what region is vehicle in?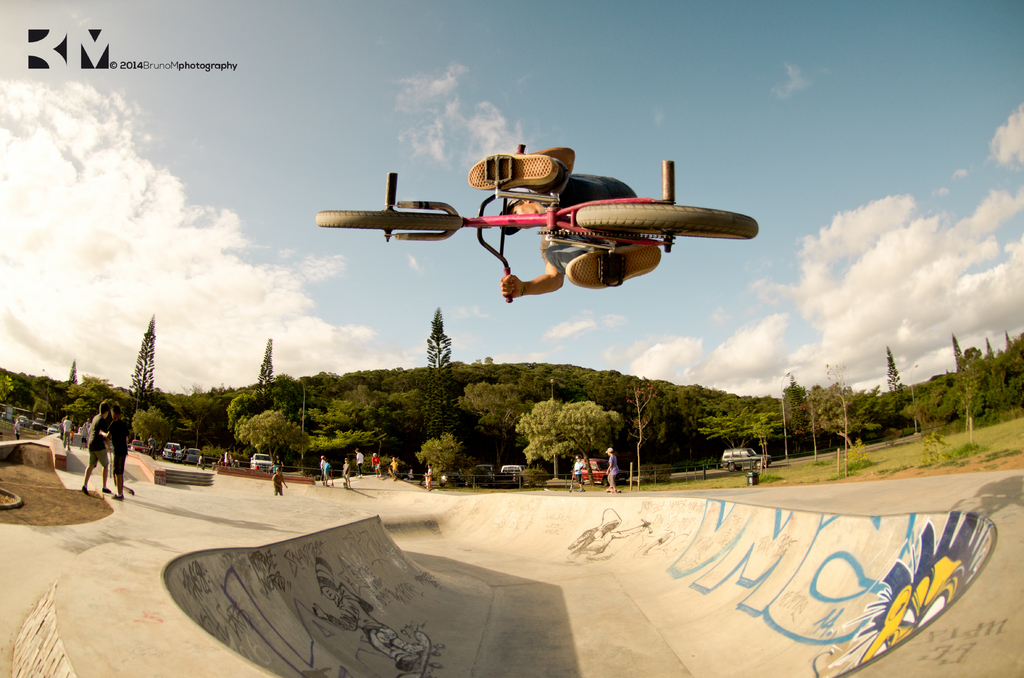
<bbox>250, 451, 273, 471</bbox>.
